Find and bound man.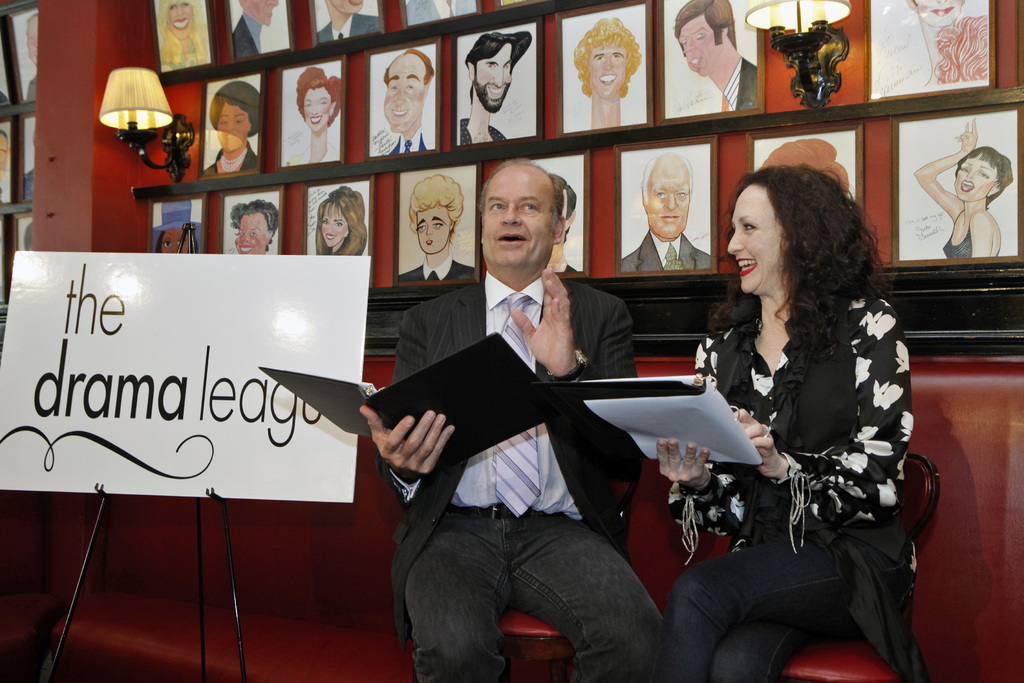
Bound: x1=233, y1=0, x2=288, y2=62.
